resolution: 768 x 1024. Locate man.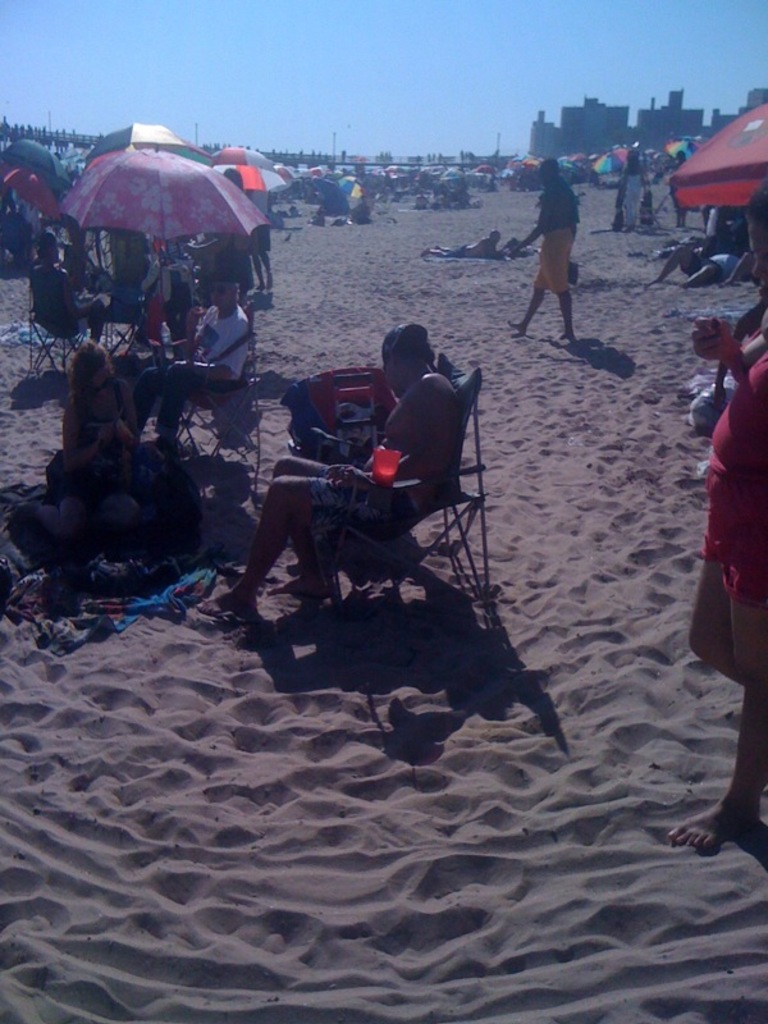
<region>504, 154, 586, 352</region>.
